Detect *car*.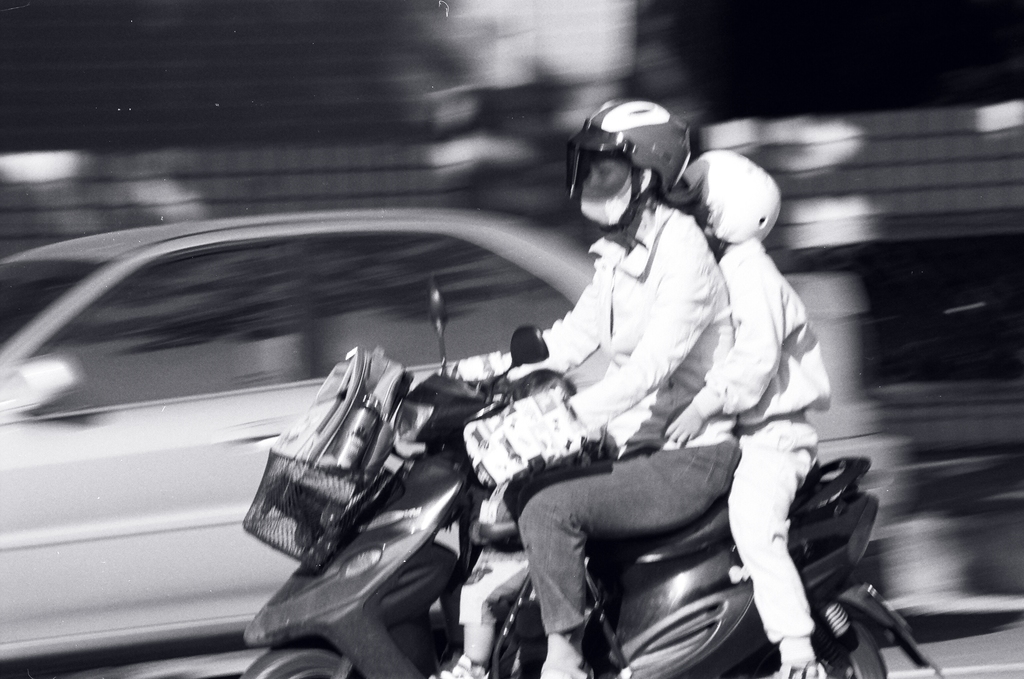
Detected at rect(0, 209, 590, 659).
